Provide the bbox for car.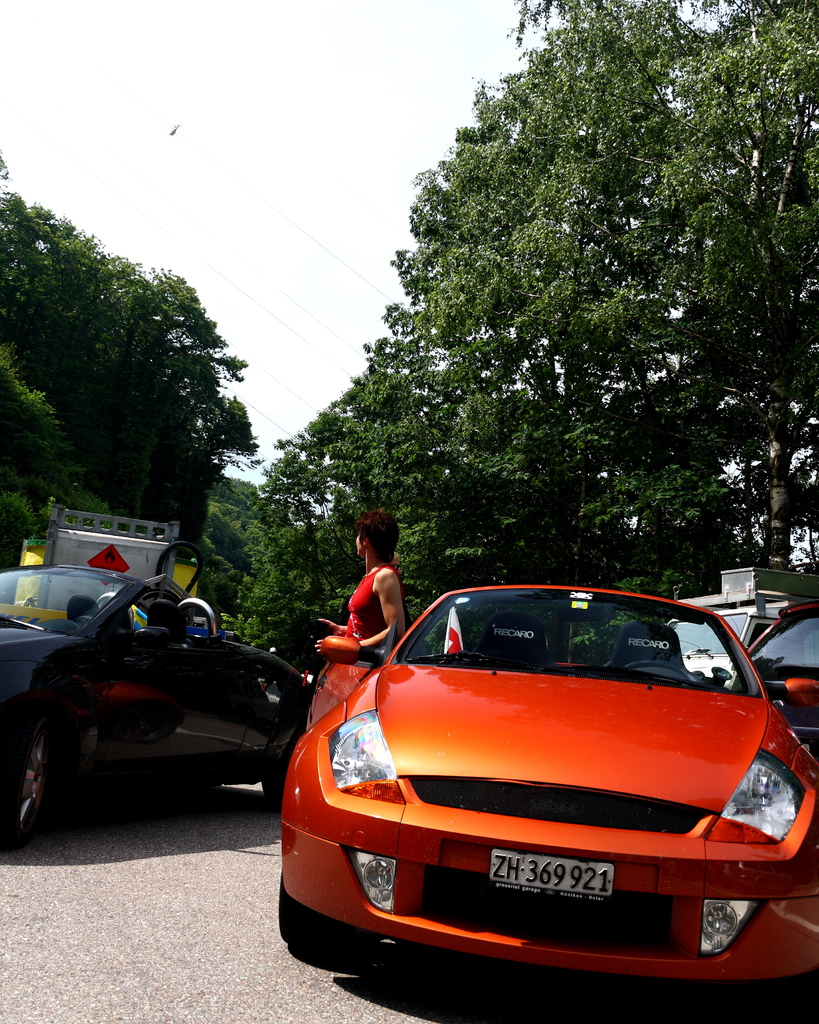
[260,583,809,980].
